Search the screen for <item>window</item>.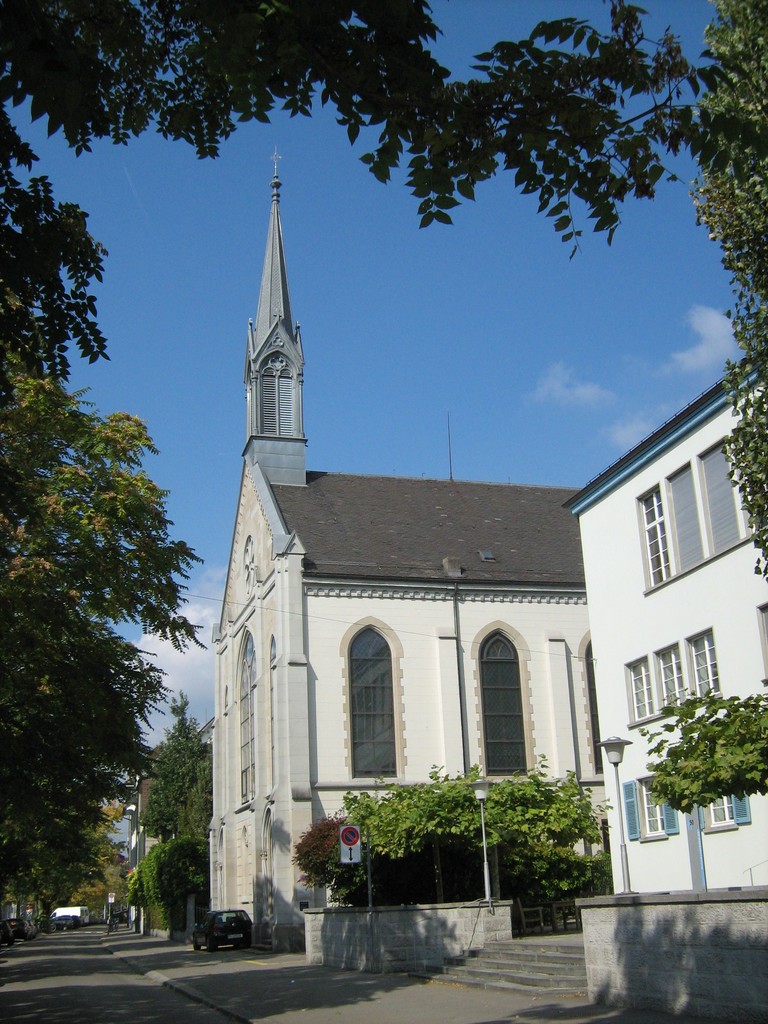
Found at [left=641, top=483, right=667, bottom=592].
